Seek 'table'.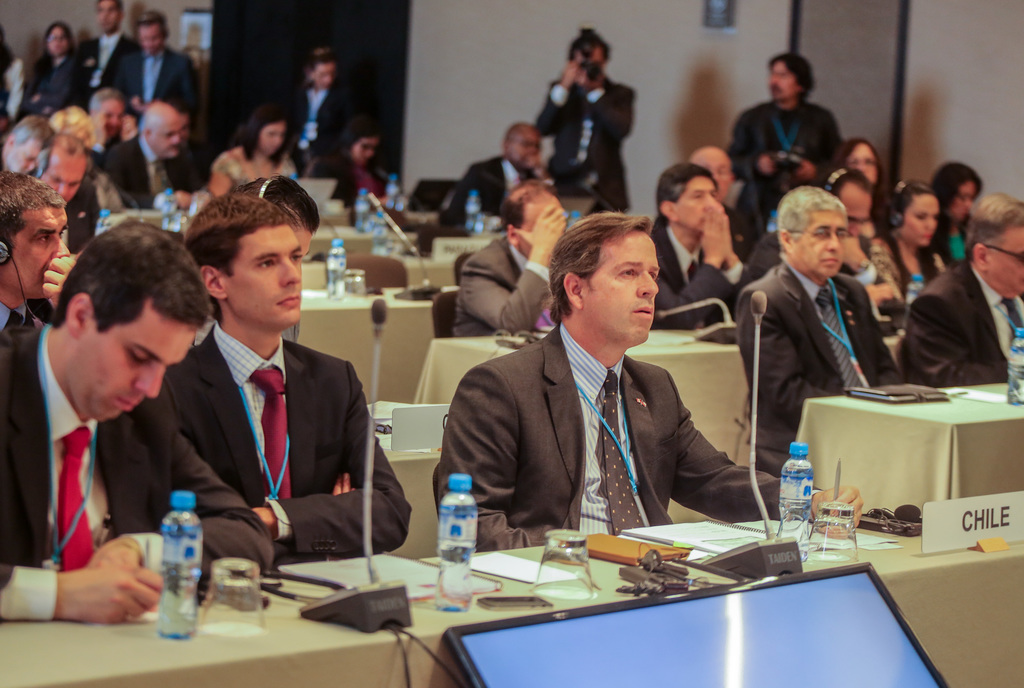
bbox(392, 251, 458, 298).
